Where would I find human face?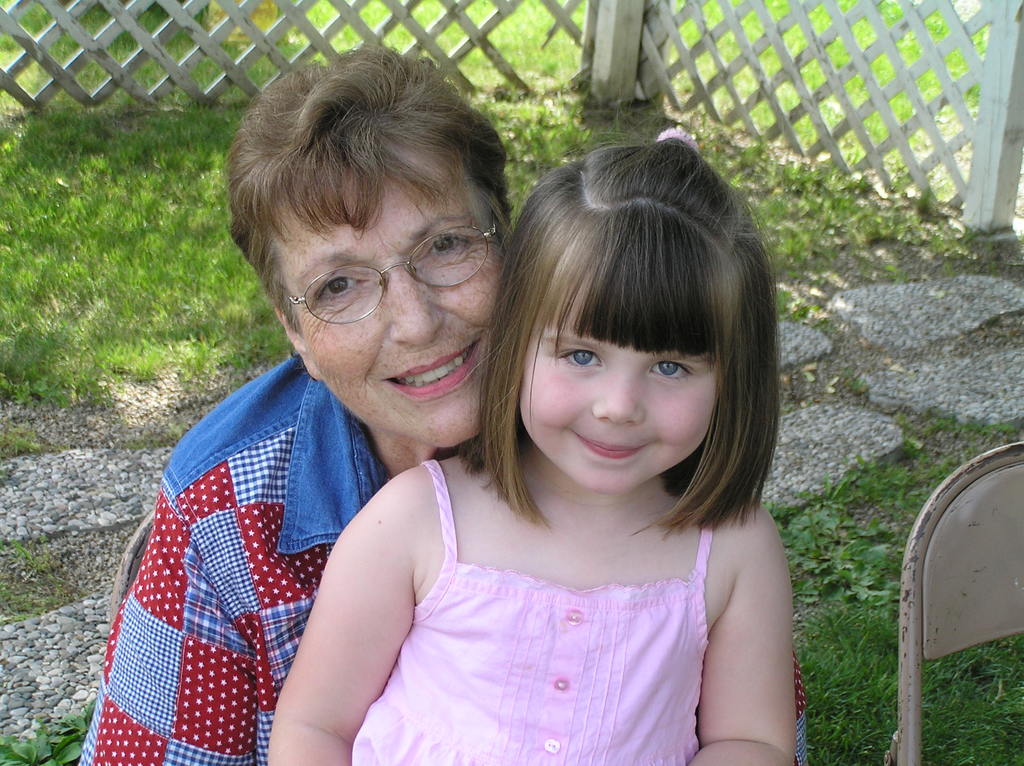
At 280, 154, 502, 468.
